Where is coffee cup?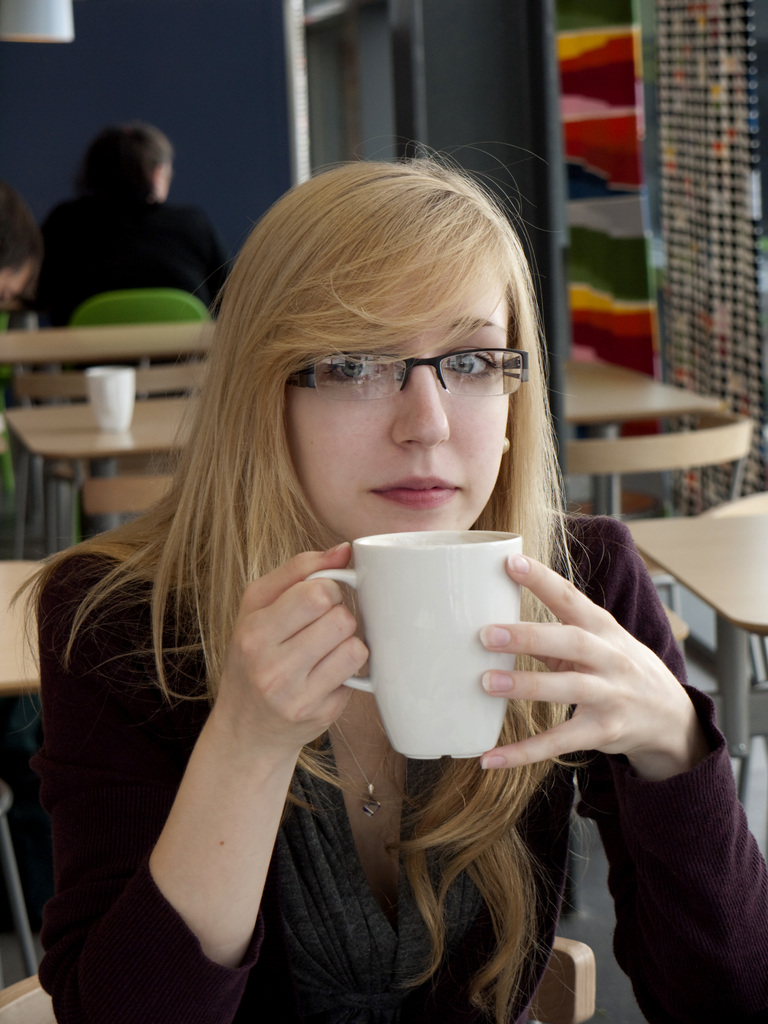
left=85, top=367, right=134, bottom=435.
